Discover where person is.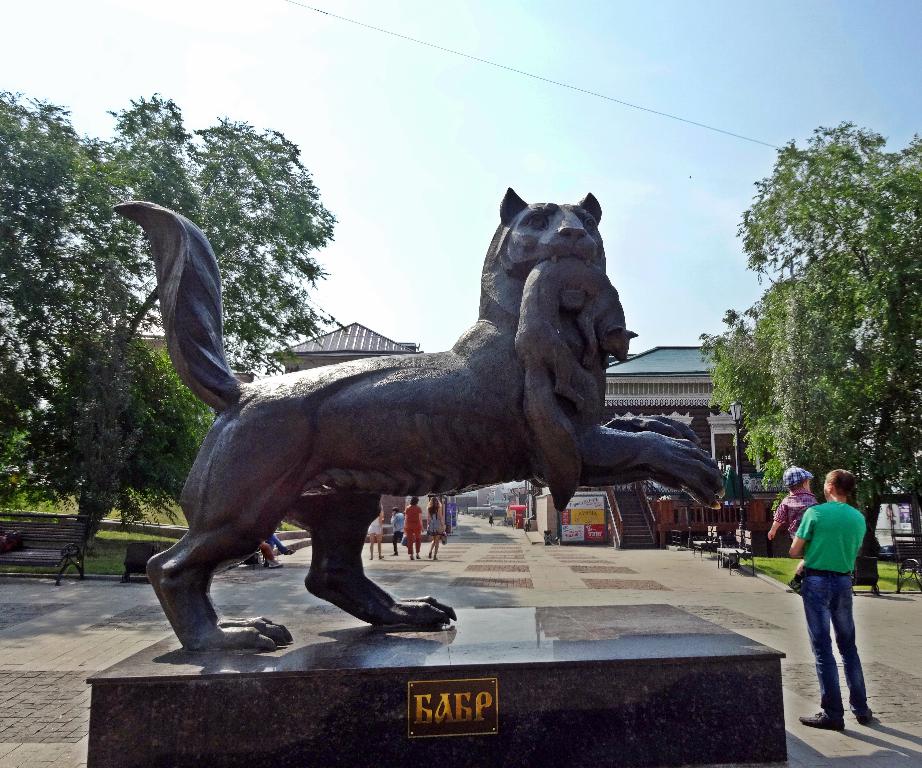
Discovered at pyautogui.locateOnScreen(399, 490, 426, 562).
